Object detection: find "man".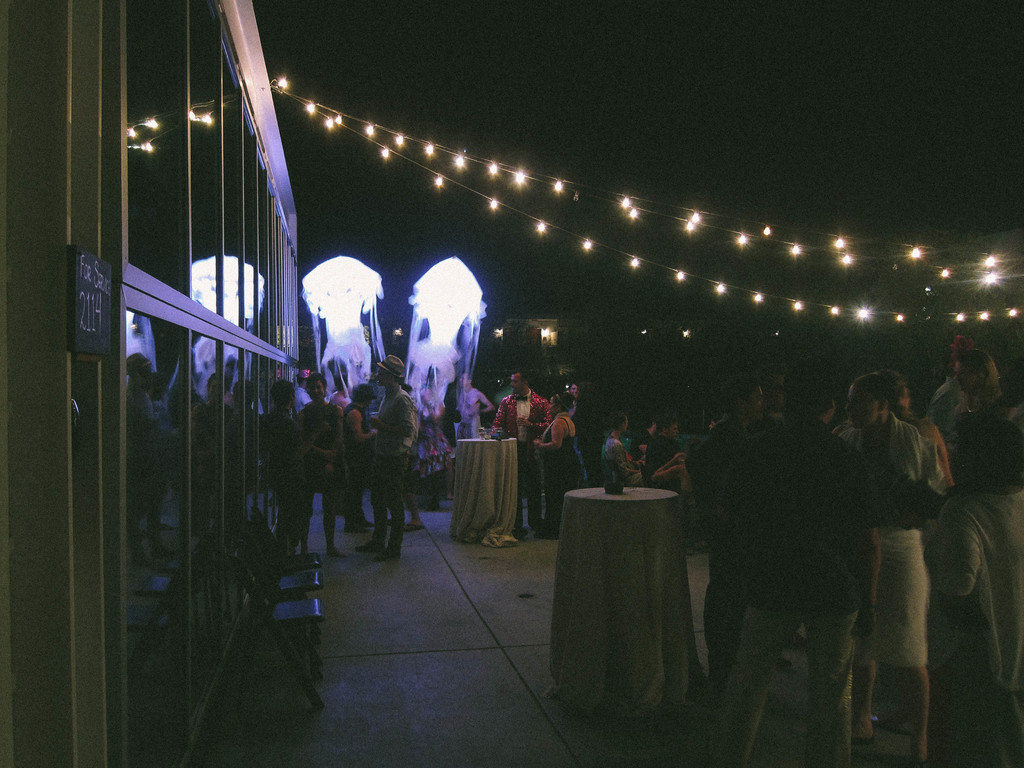
<box>690,380,764,696</box>.
